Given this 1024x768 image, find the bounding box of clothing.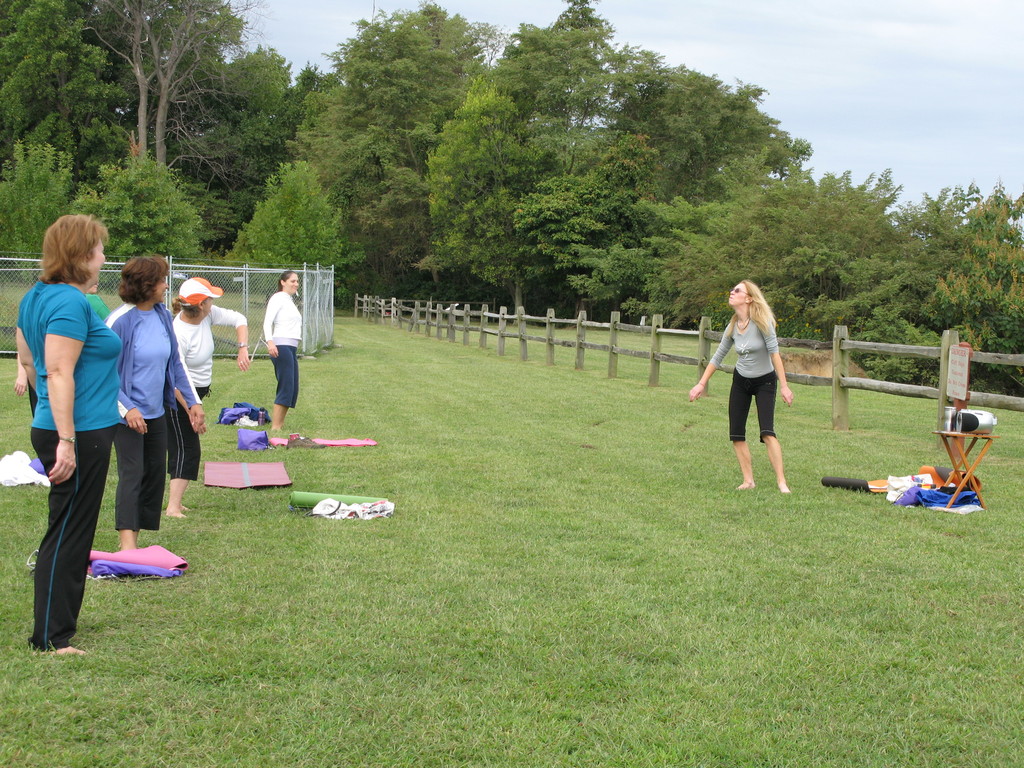
(x1=171, y1=305, x2=245, y2=478).
